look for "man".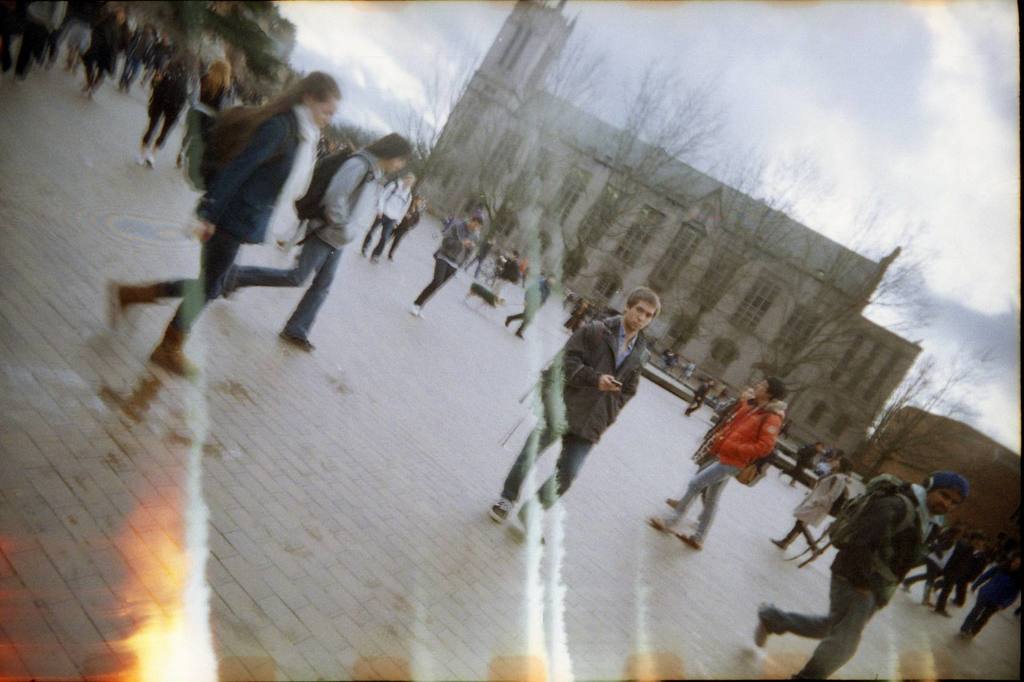
Found: region(219, 129, 414, 357).
